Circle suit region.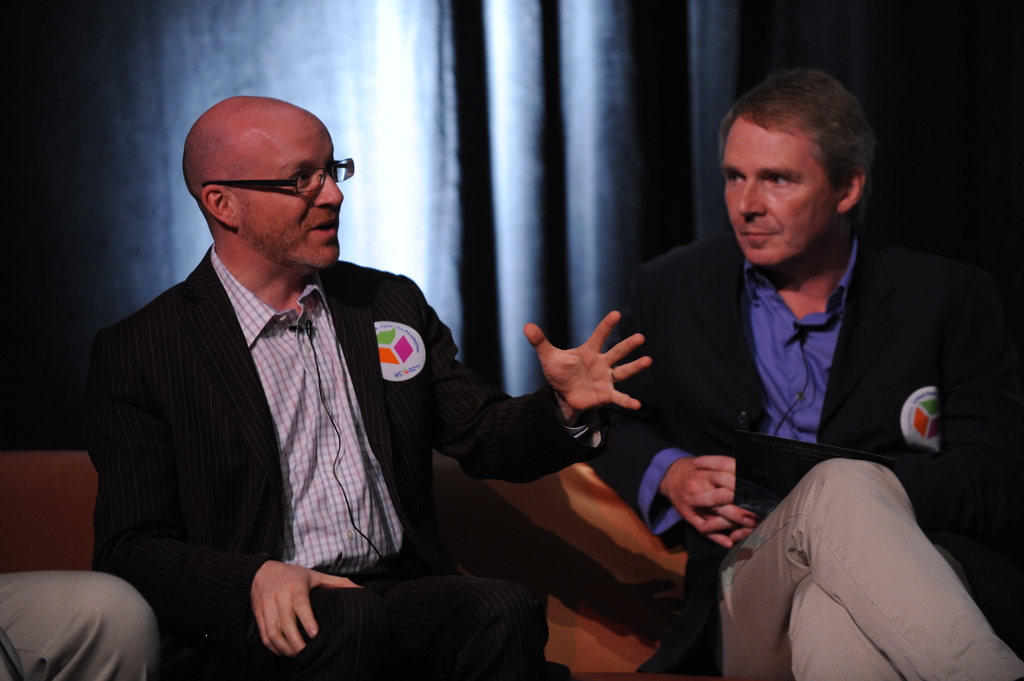
Region: 89:243:607:680.
